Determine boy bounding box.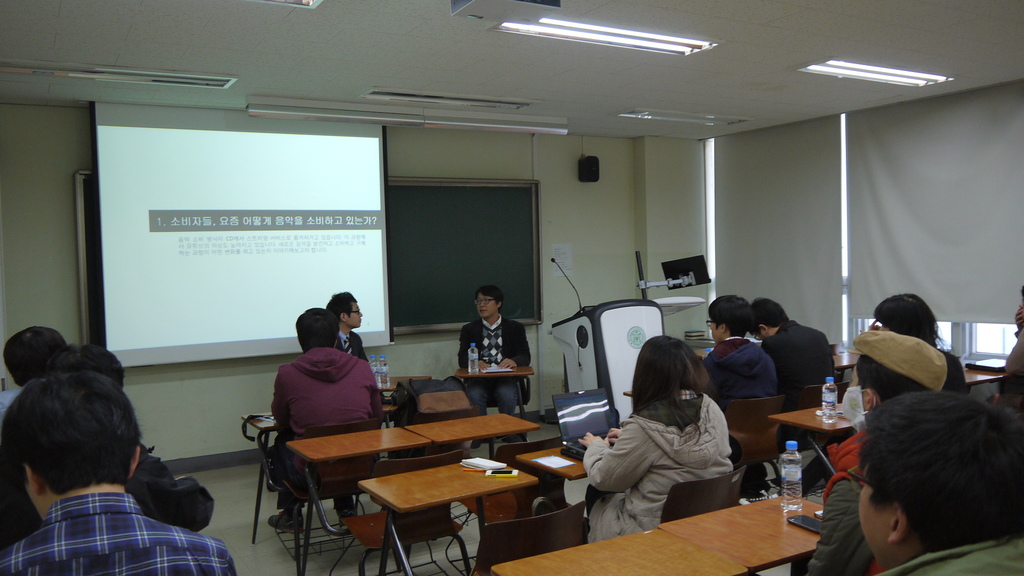
Determined: bbox=[267, 310, 387, 535].
